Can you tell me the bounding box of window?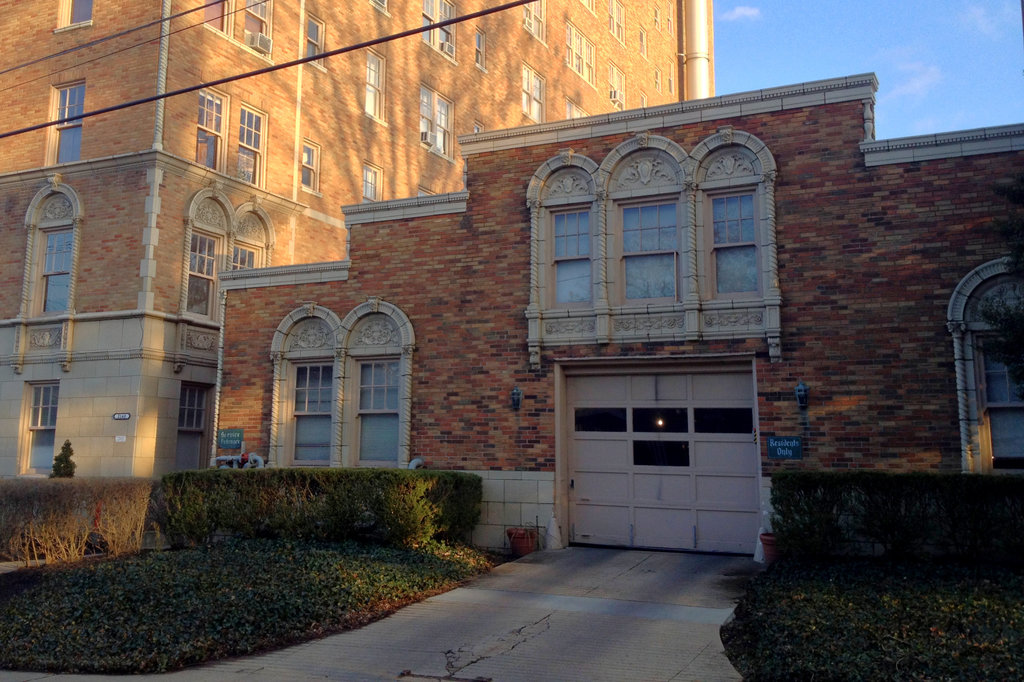
select_region(474, 118, 484, 134).
